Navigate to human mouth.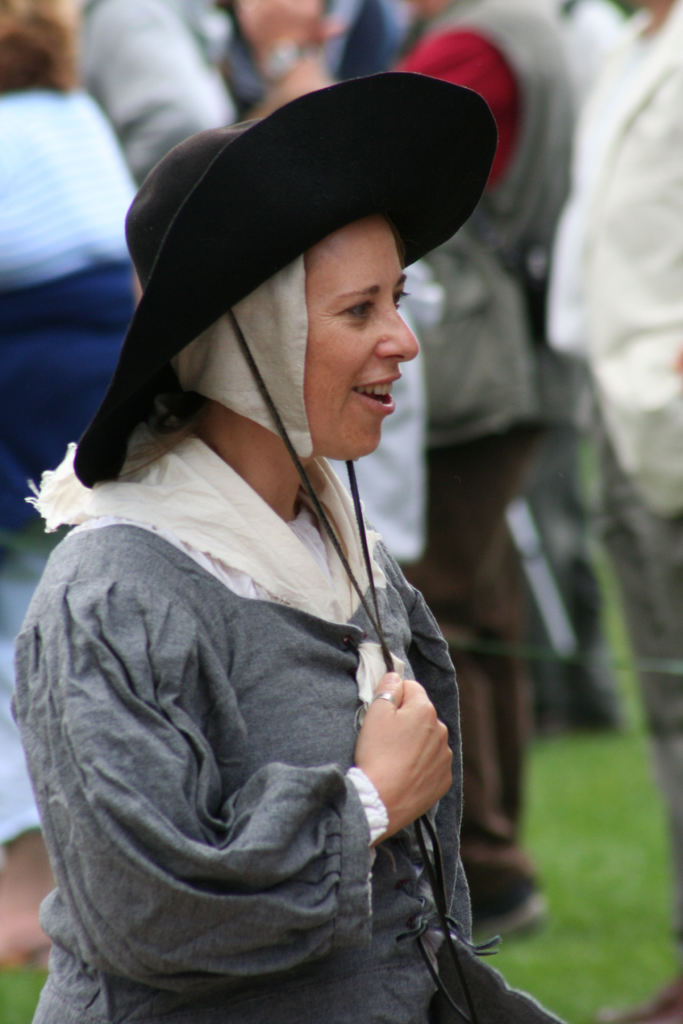
Navigation target: [left=349, top=374, right=402, bottom=413].
